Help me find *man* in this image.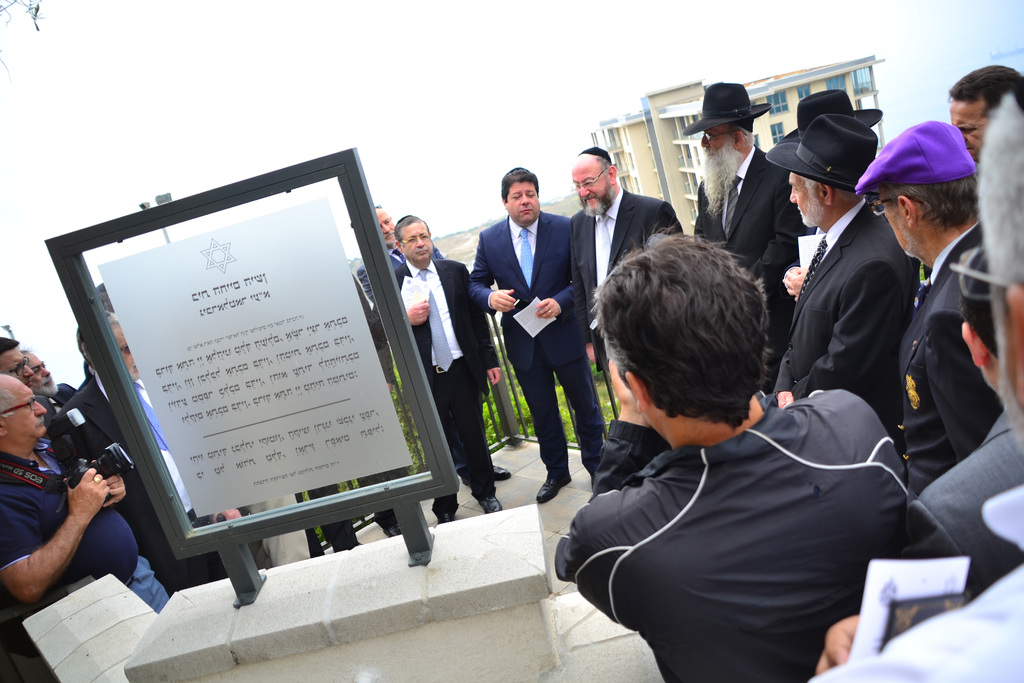
Found it: locate(676, 73, 824, 409).
